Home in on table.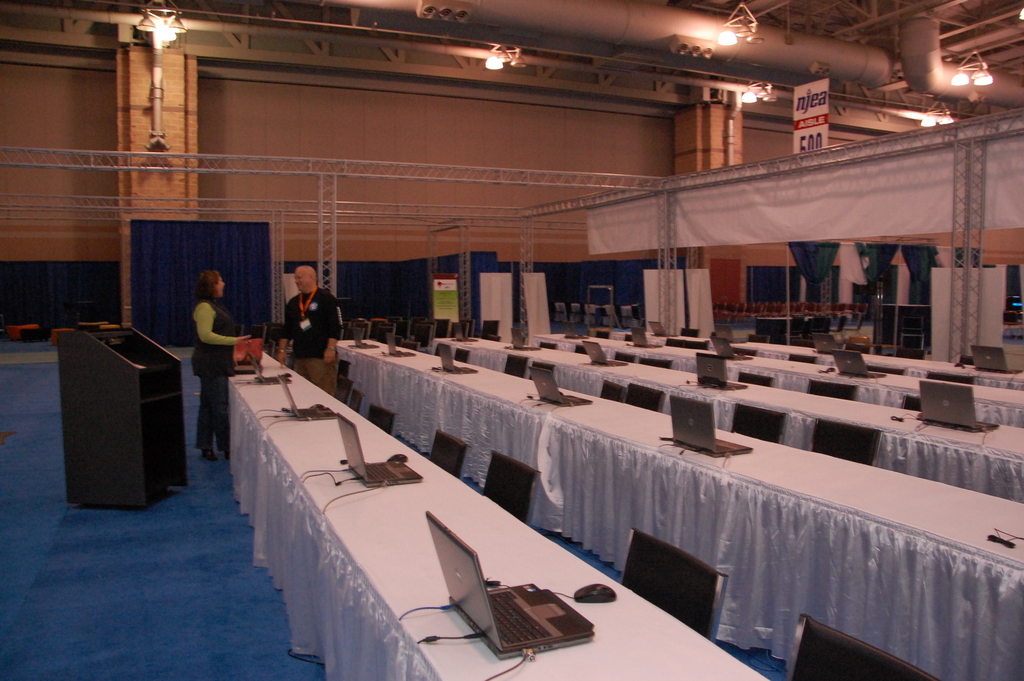
Homed in at 333,338,1023,680.
